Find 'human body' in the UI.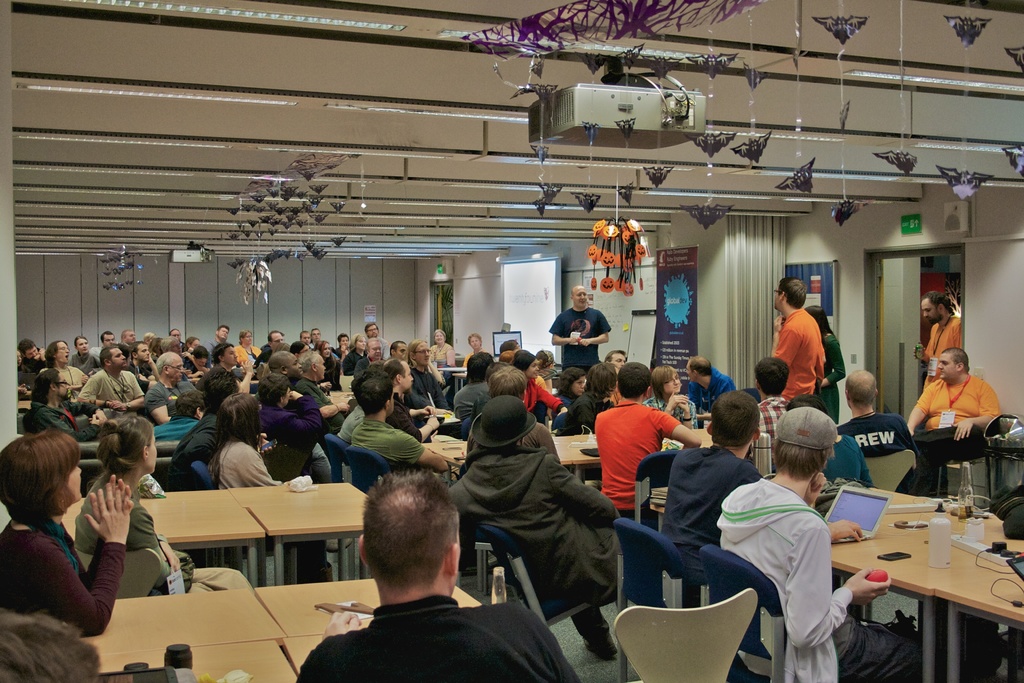
UI element at [x1=365, y1=320, x2=390, y2=359].
